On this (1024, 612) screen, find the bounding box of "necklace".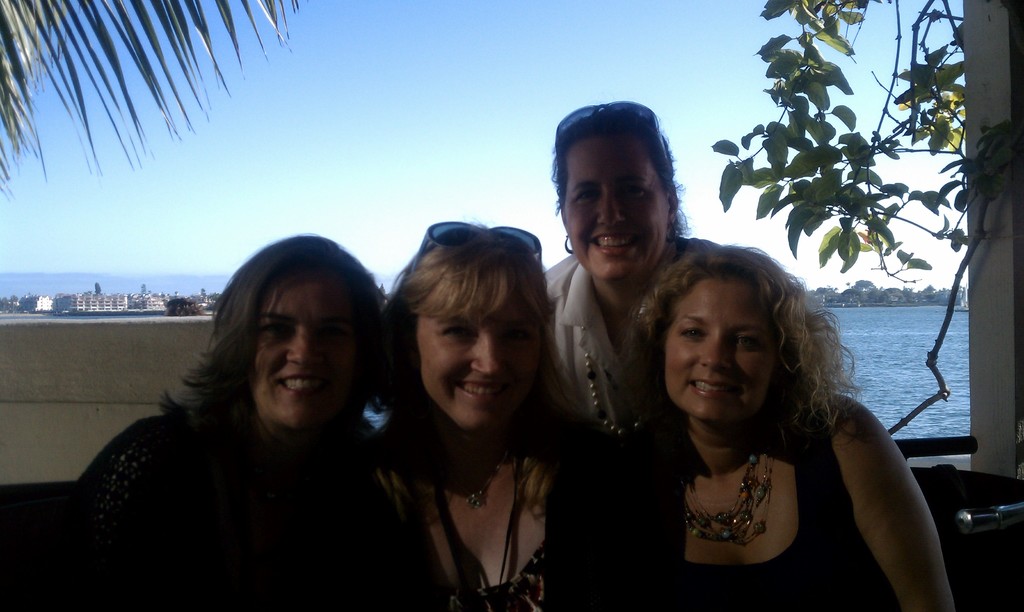
Bounding box: region(458, 444, 513, 506).
